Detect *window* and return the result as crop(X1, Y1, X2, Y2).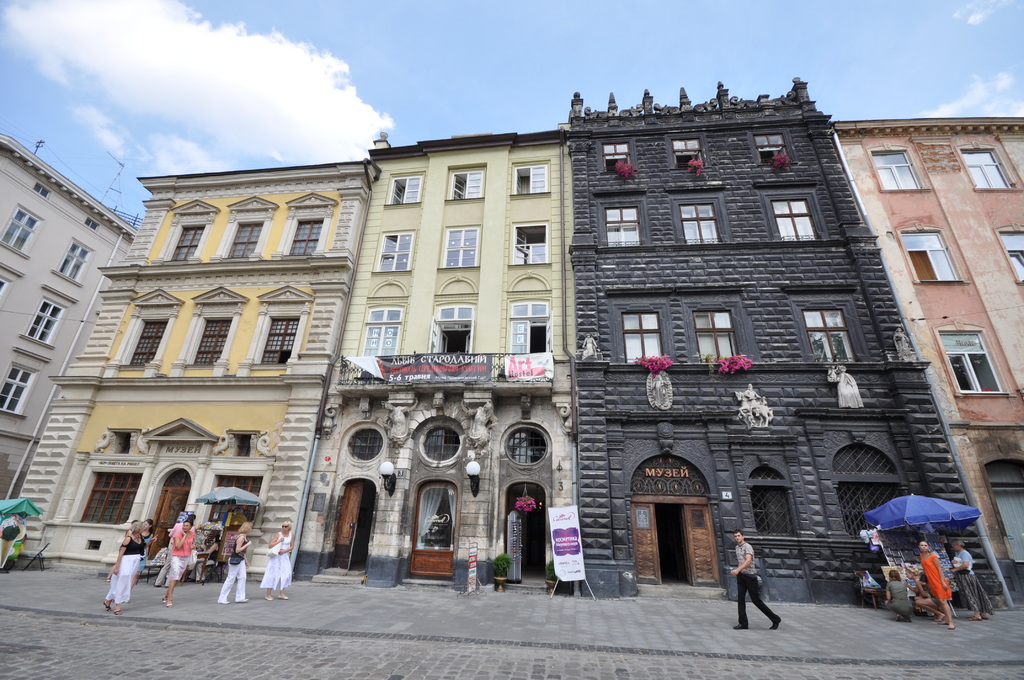
crop(753, 133, 786, 156).
